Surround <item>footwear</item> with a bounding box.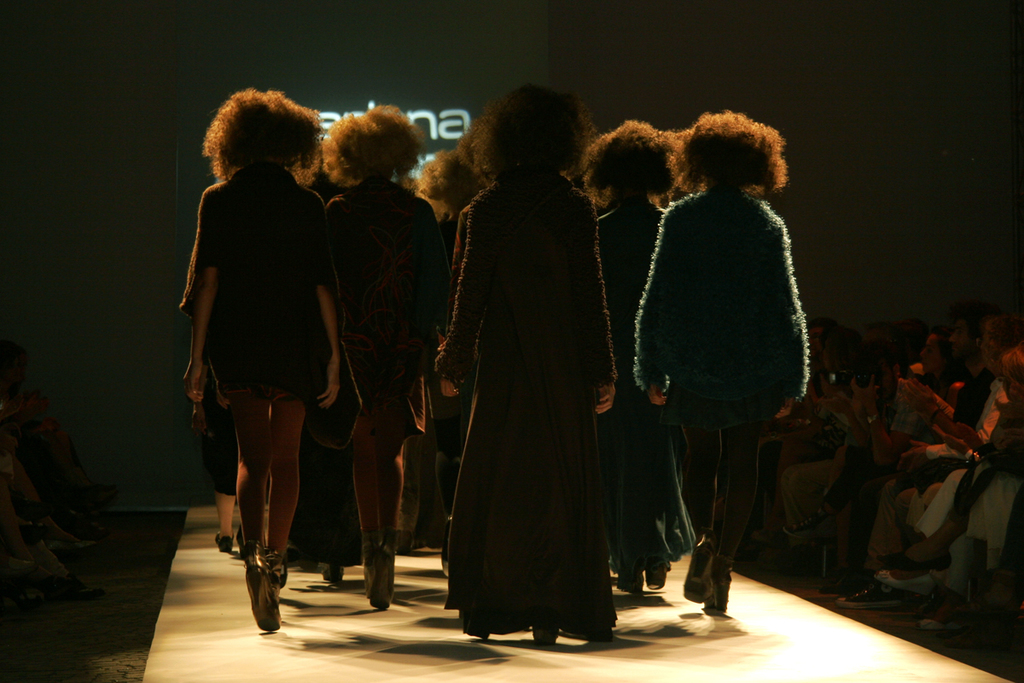
bbox=(214, 529, 232, 553).
